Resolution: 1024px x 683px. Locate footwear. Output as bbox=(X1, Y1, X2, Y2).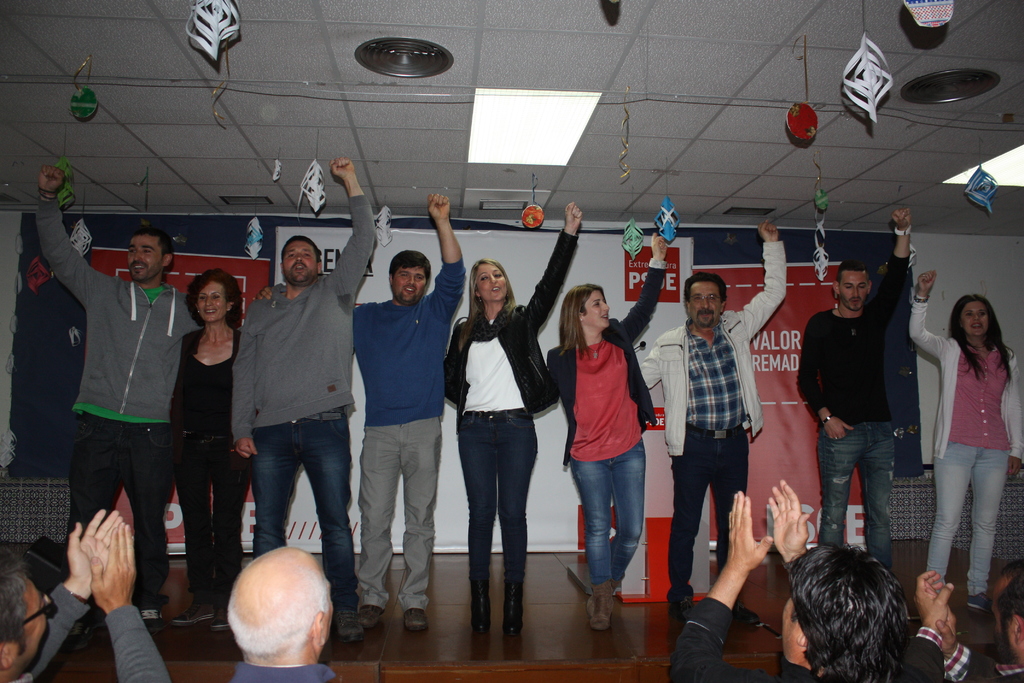
bbox=(669, 602, 696, 625).
